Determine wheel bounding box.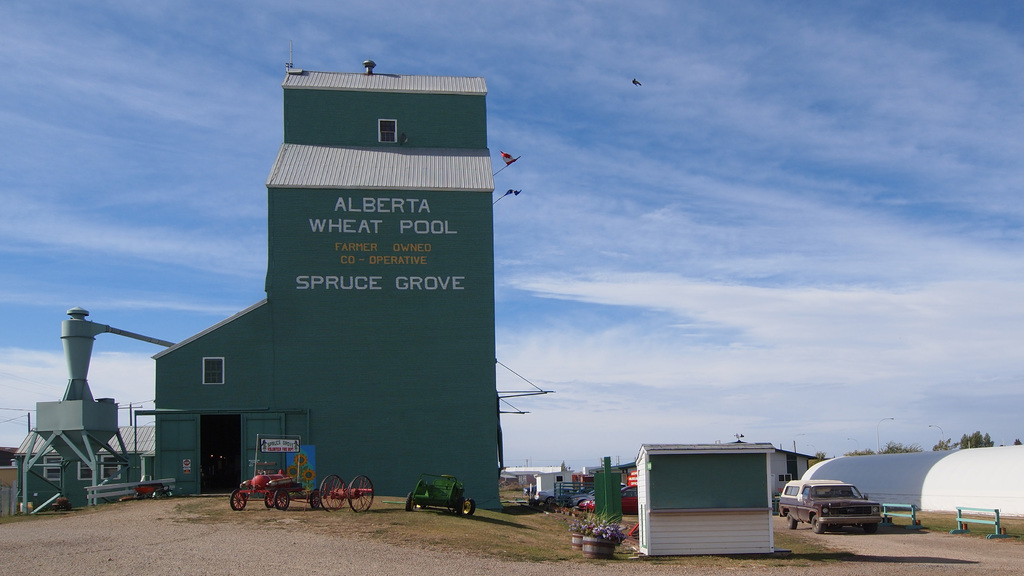
Determined: select_region(460, 496, 476, 518).
